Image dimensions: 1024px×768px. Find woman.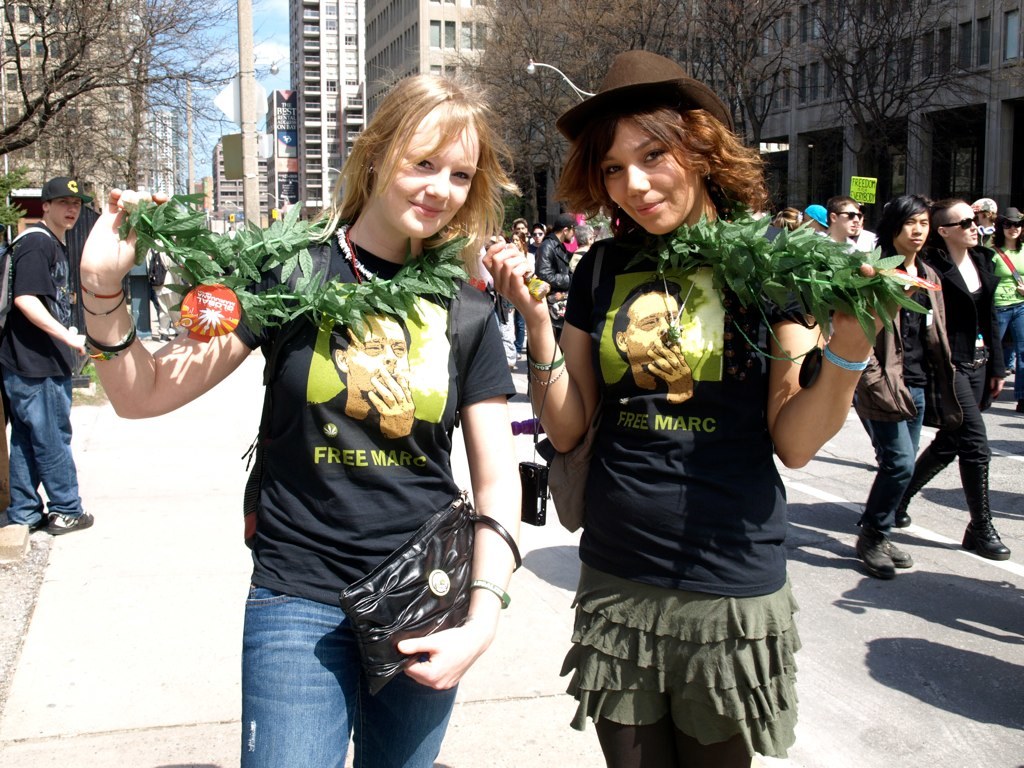
detection(894, 198, 1014, 562).
